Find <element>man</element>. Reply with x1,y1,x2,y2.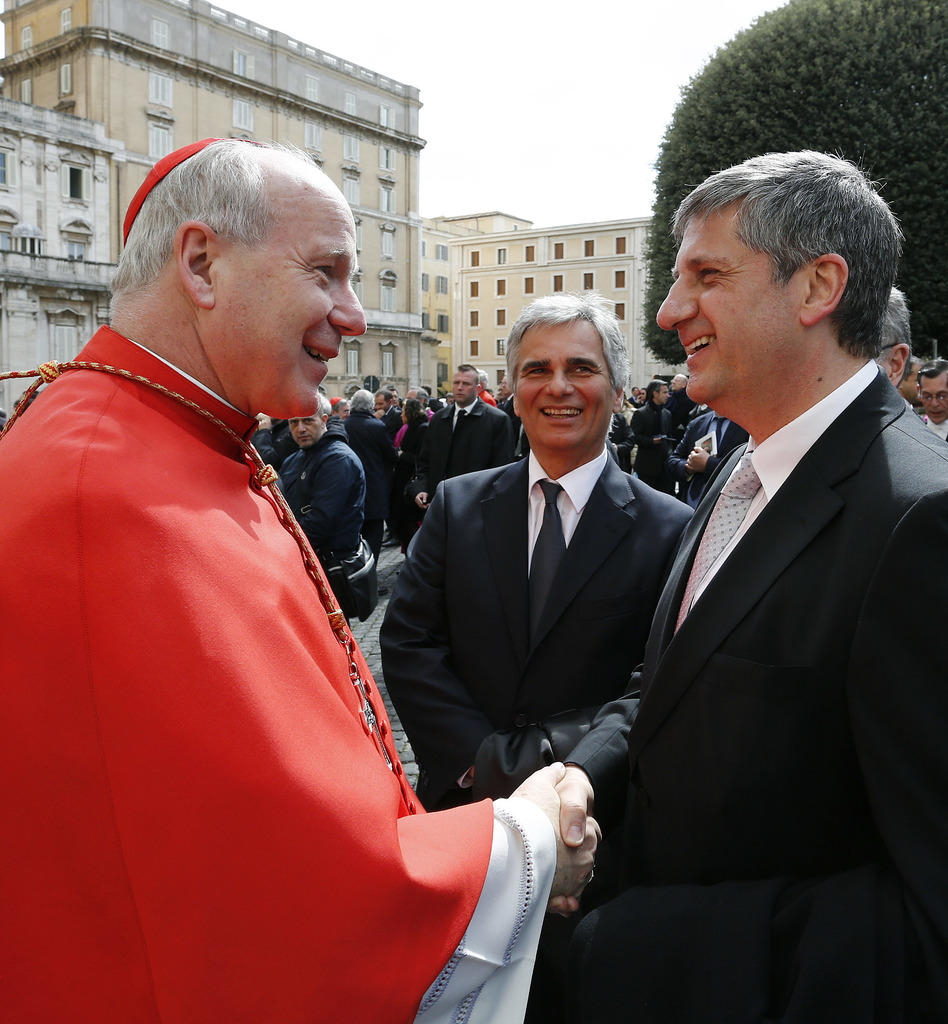
379,289,696,811.
